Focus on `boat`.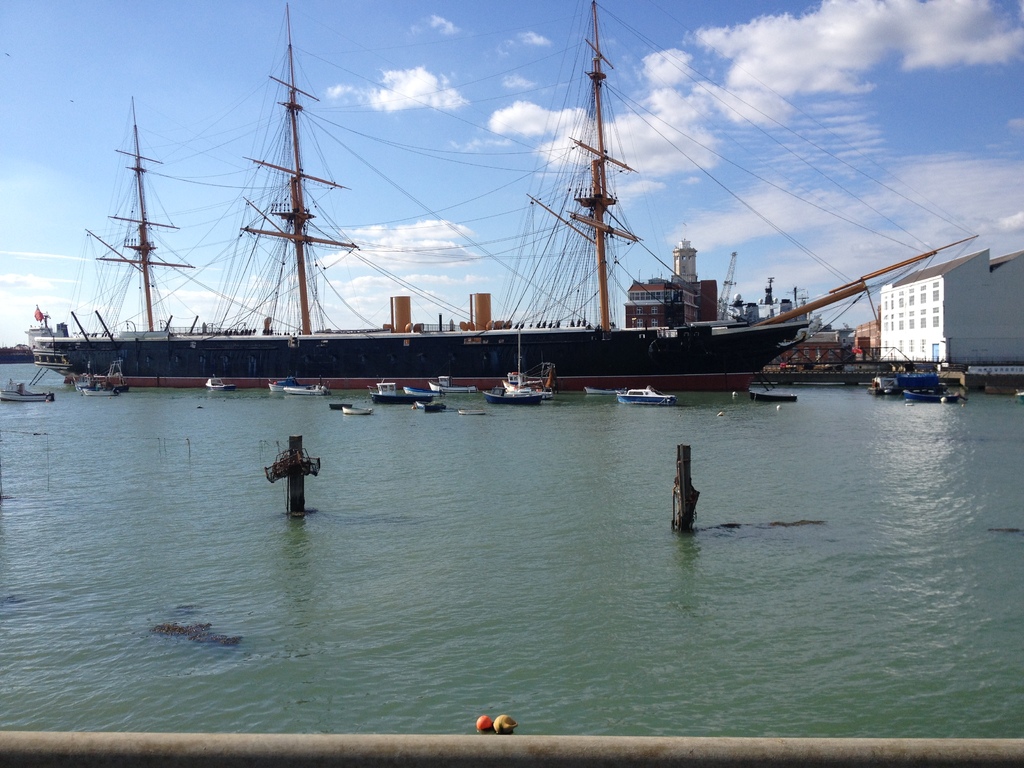
Focused at (x1=903, y1=387, x2=961, y2=404).
